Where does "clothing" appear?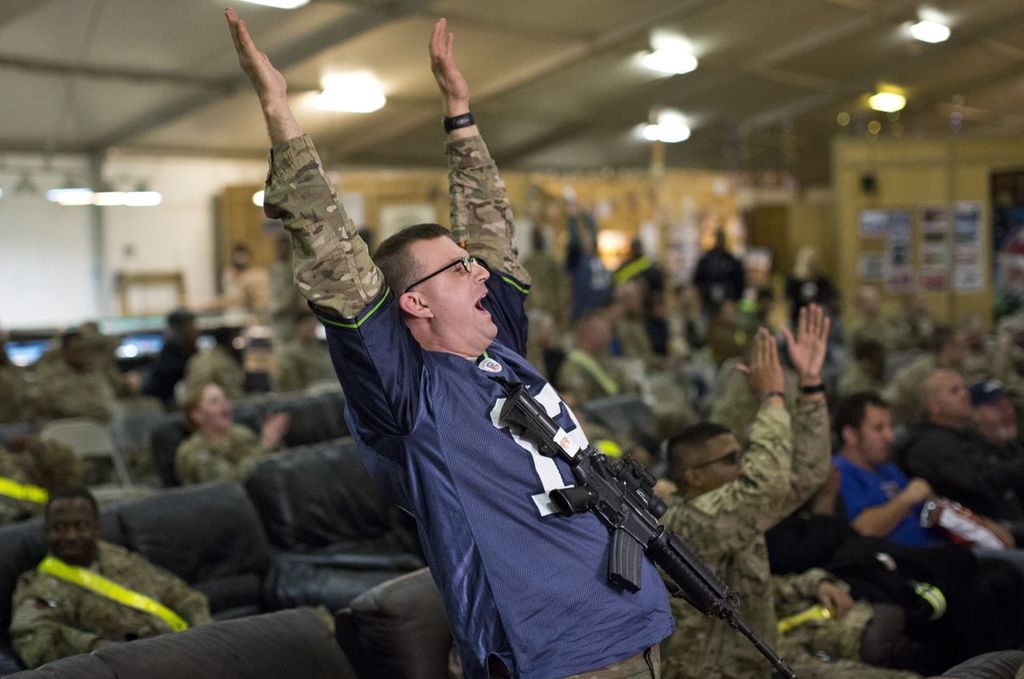
Appears at bbox(4, 550, 221, 674).
